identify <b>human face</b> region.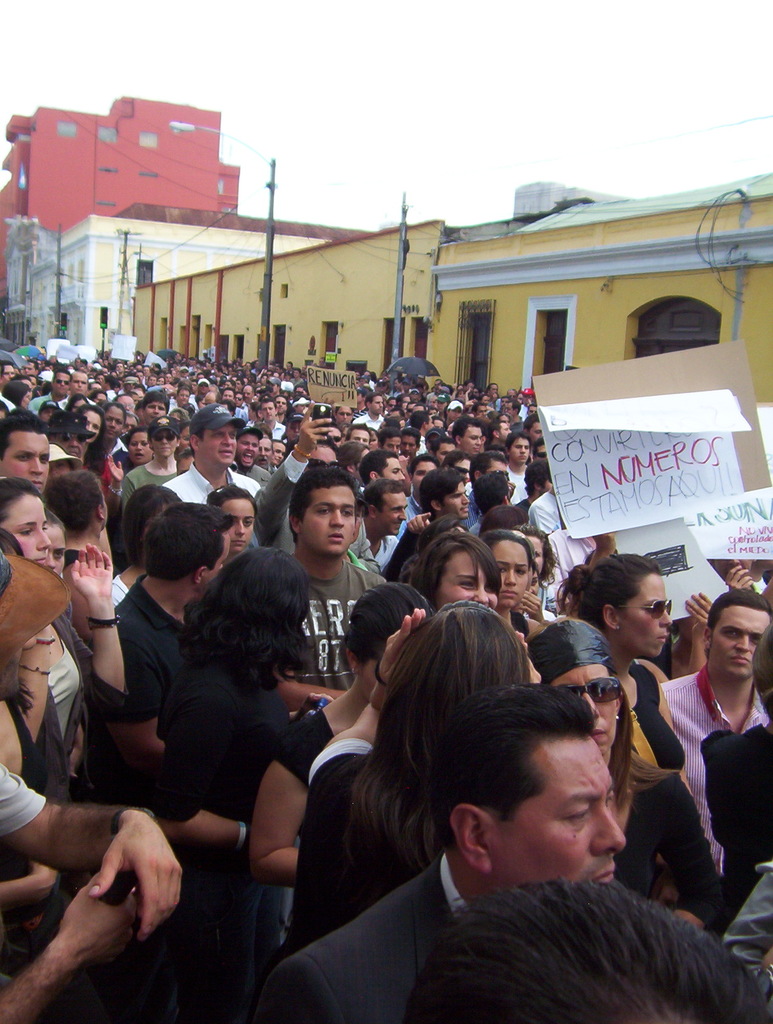
Region: box(624, 574, 669, 648).
